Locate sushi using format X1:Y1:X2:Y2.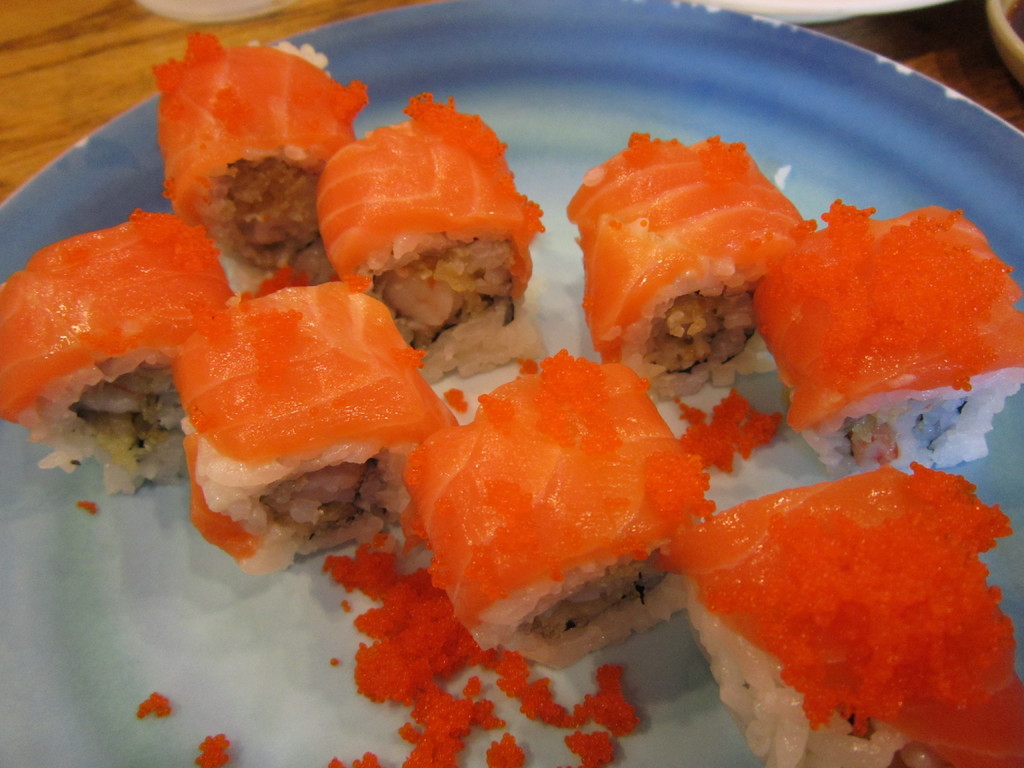
396:348:707:663.
